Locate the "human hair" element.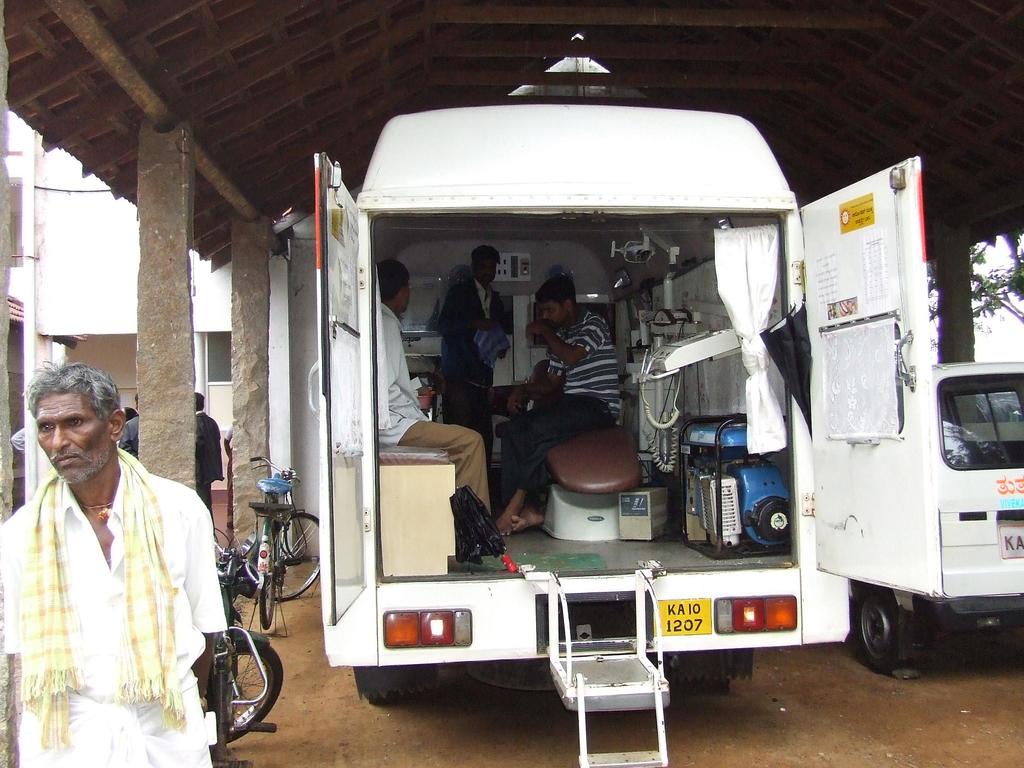
Element bbox: 375/257/406/301.
